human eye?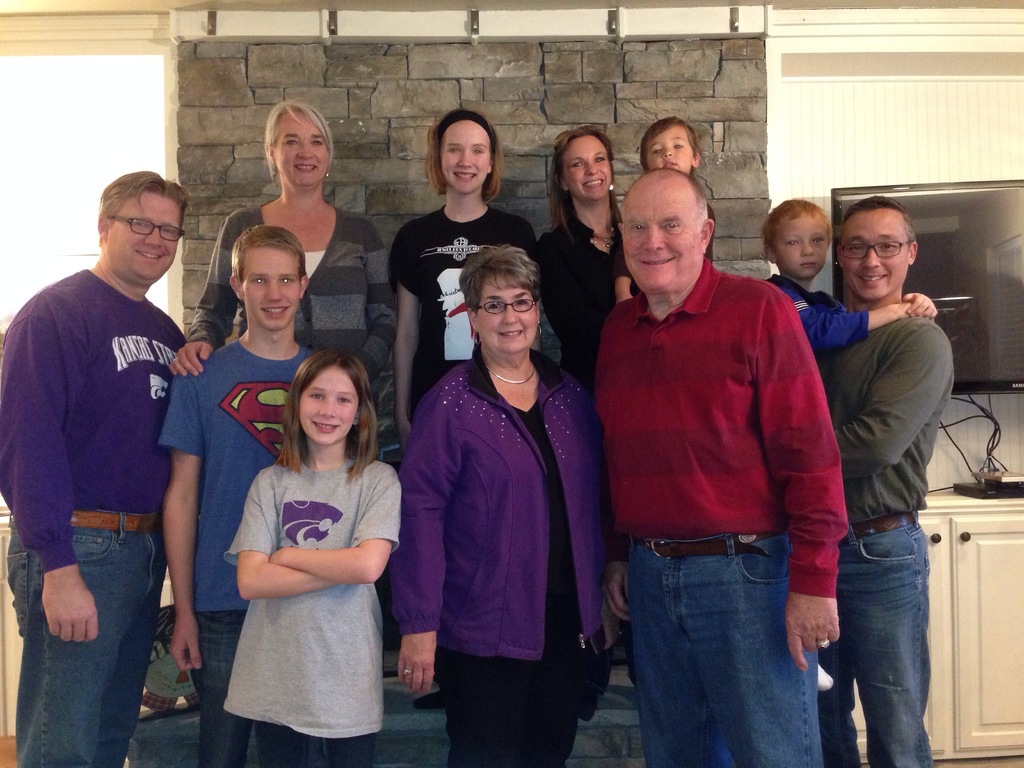
l=884, t=237, r=904, b=254
